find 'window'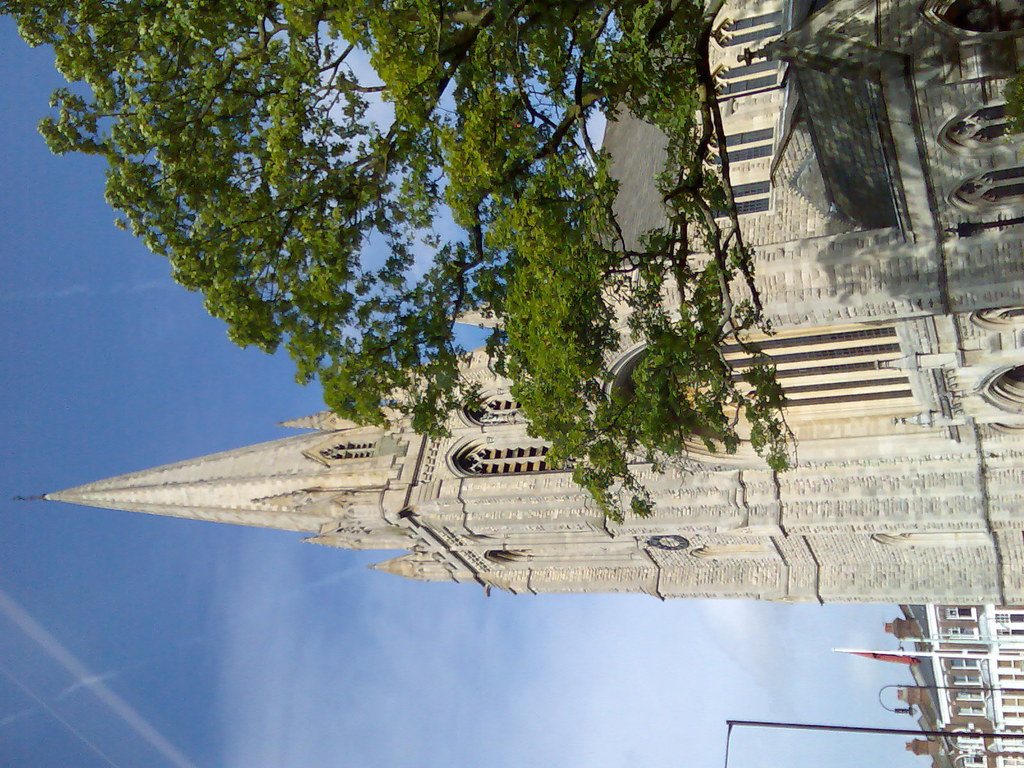
[457,438,571,474]
